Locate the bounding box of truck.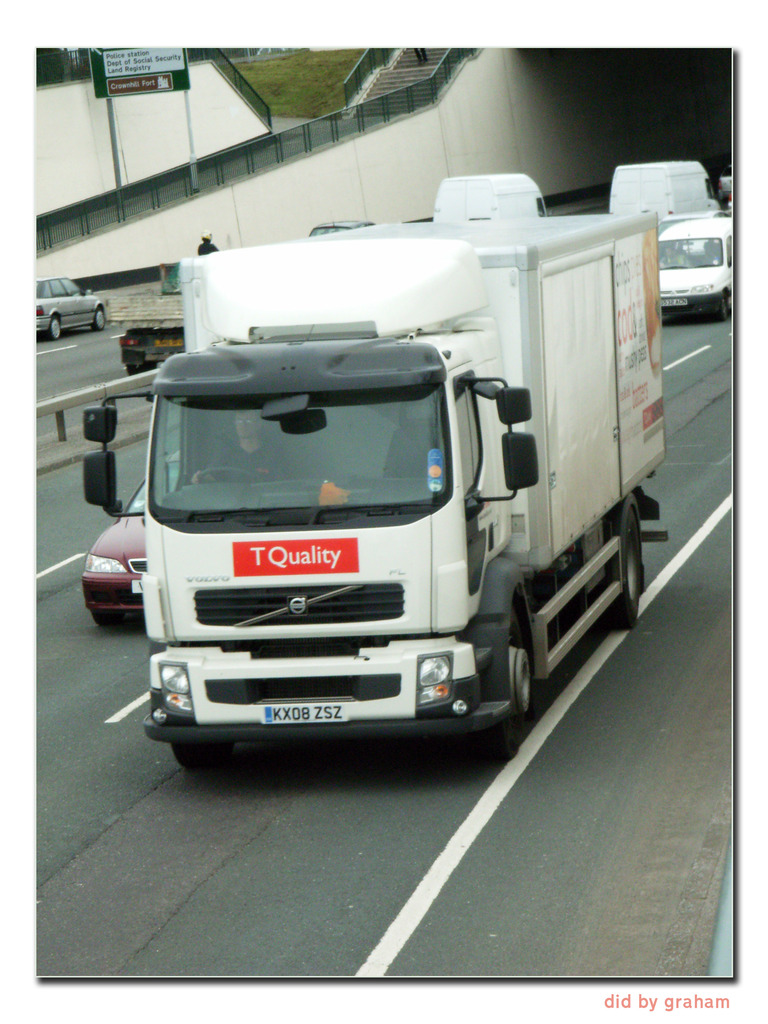
Bounding box: <bbox>614, 161, 724, 224</bbox>.
